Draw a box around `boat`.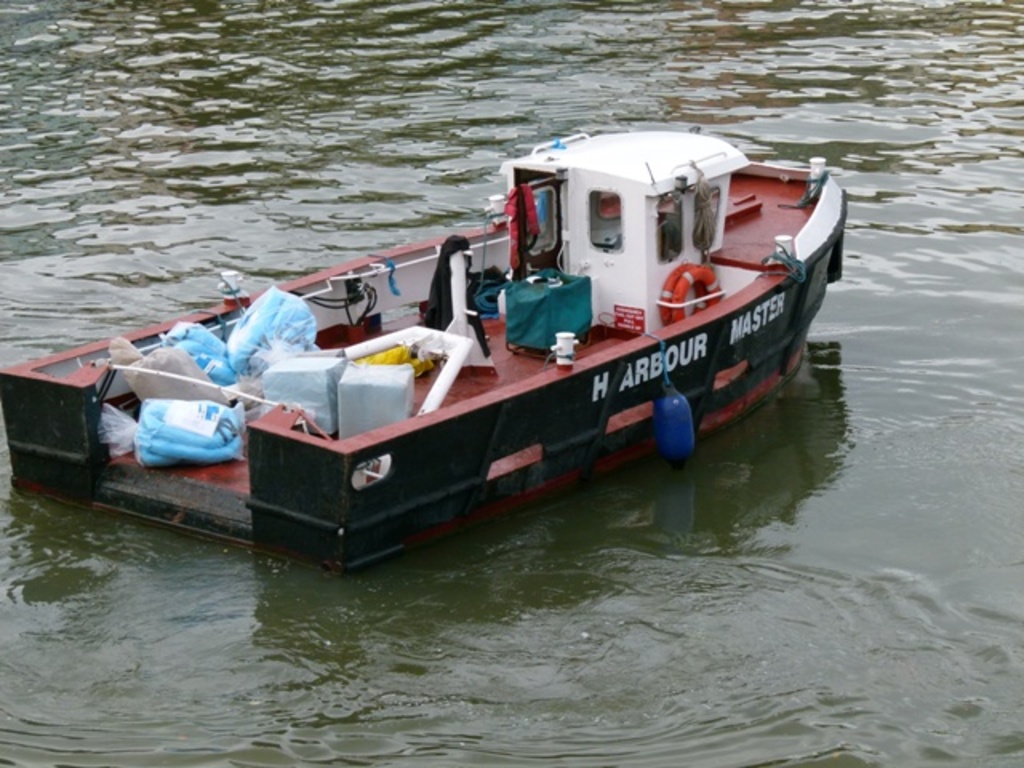
locate(0, 130, 845, 568).
